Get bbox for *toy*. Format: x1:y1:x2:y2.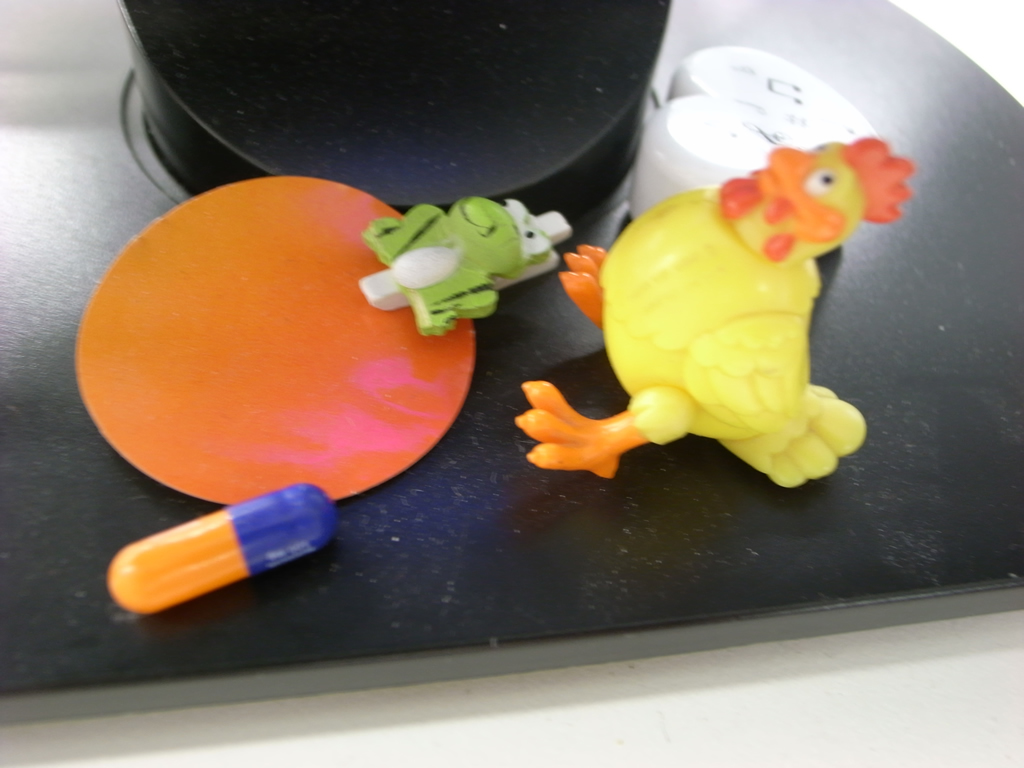
554:141:900:505.
